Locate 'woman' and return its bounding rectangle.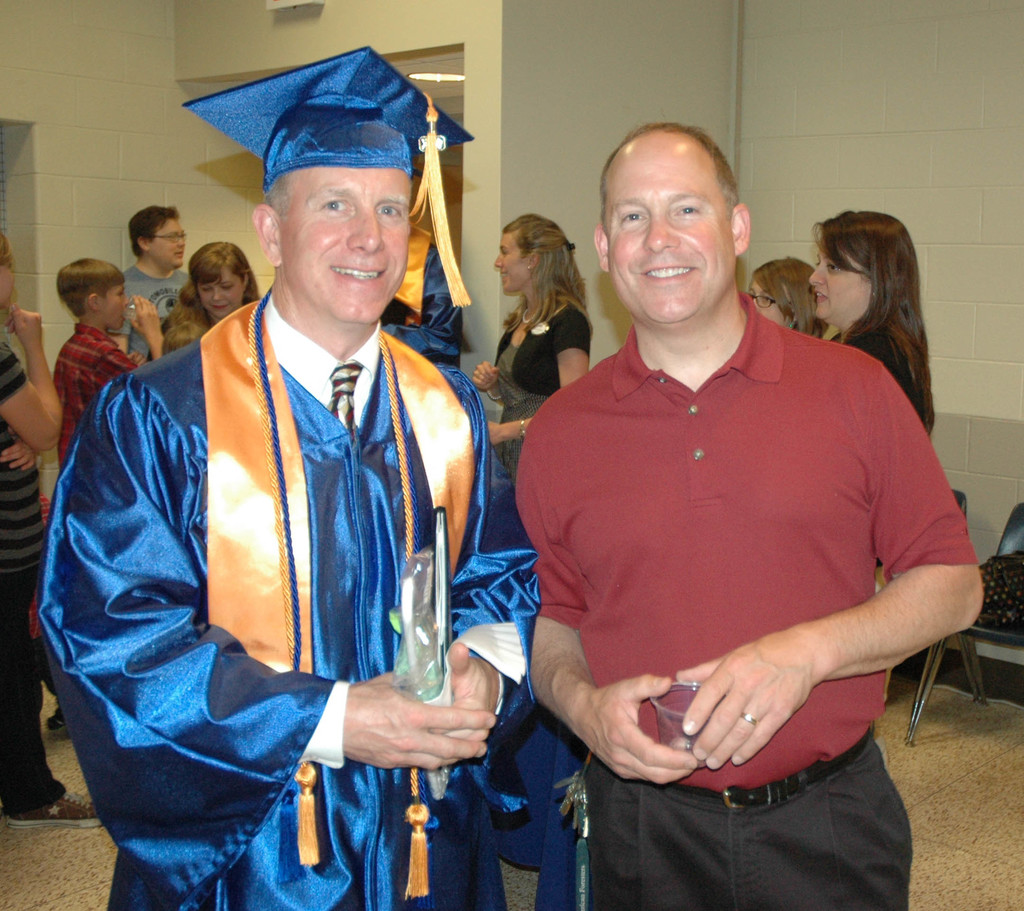
BBox(747, 254, 825, 357).
